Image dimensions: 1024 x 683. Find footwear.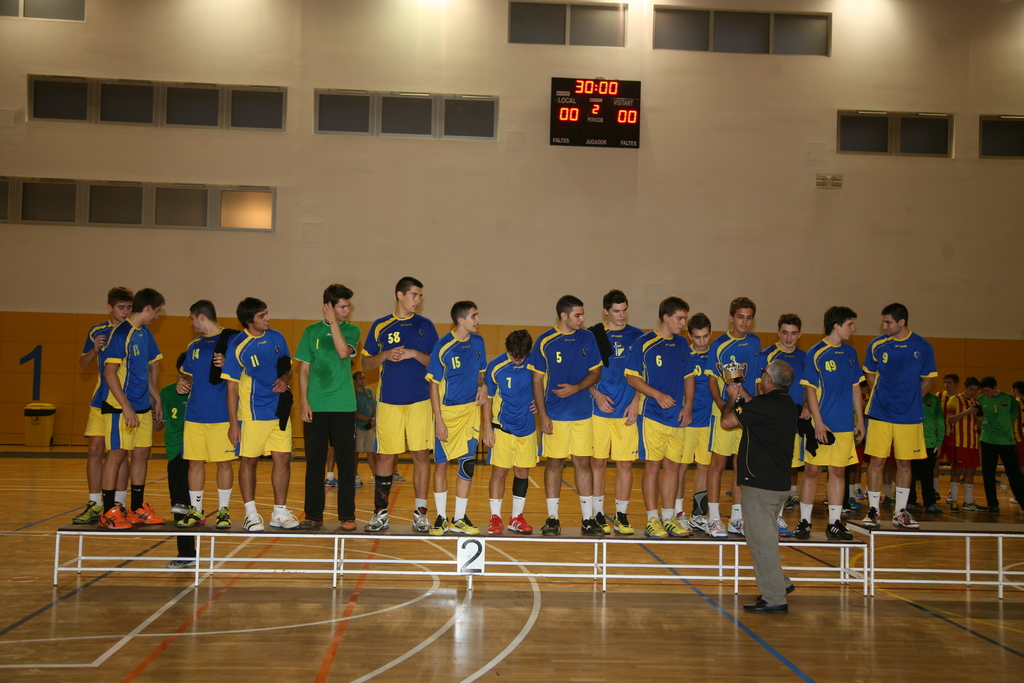
[x1=97, y1=506, x2=135, y2=532].
